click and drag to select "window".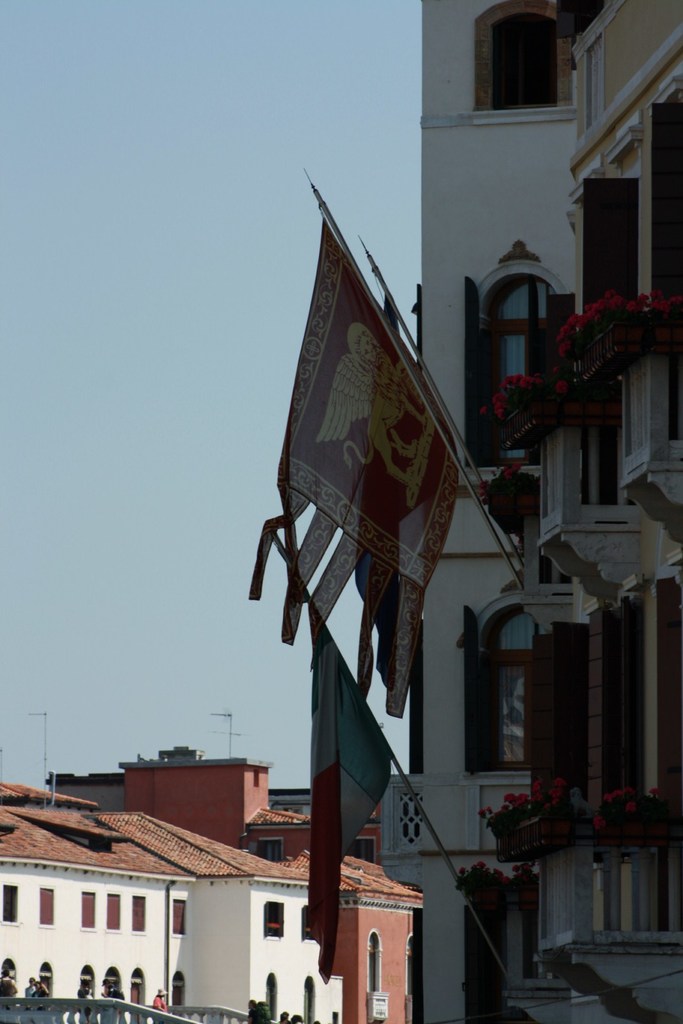
Selection: crop(42, 888, 58, 924).
